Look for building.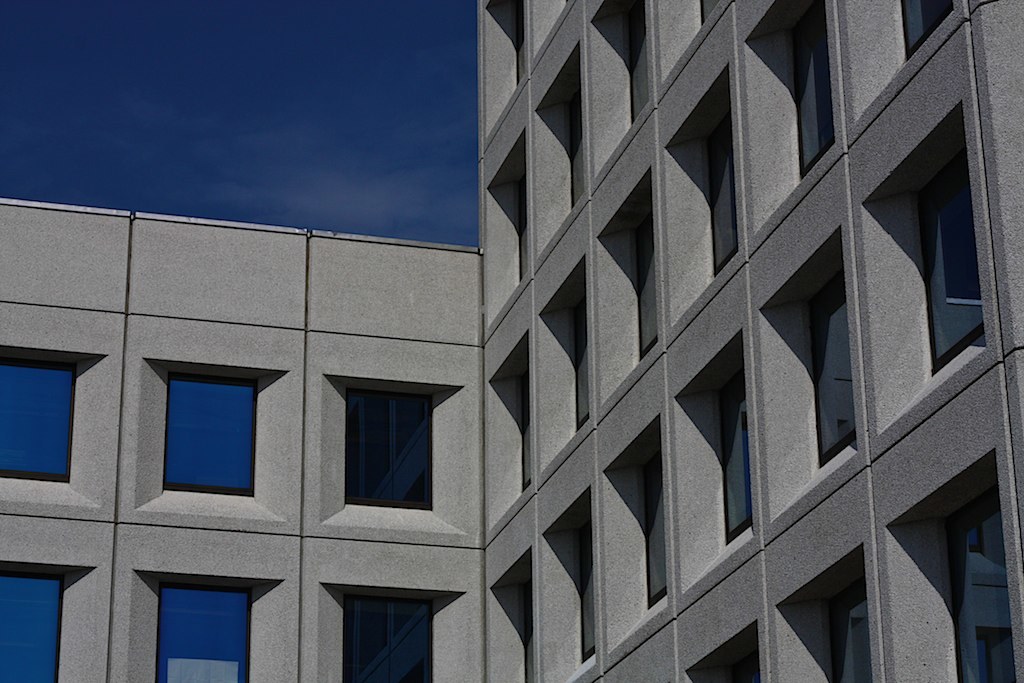
Found: x1=0, y1=0, x2=1023, y2=682.
